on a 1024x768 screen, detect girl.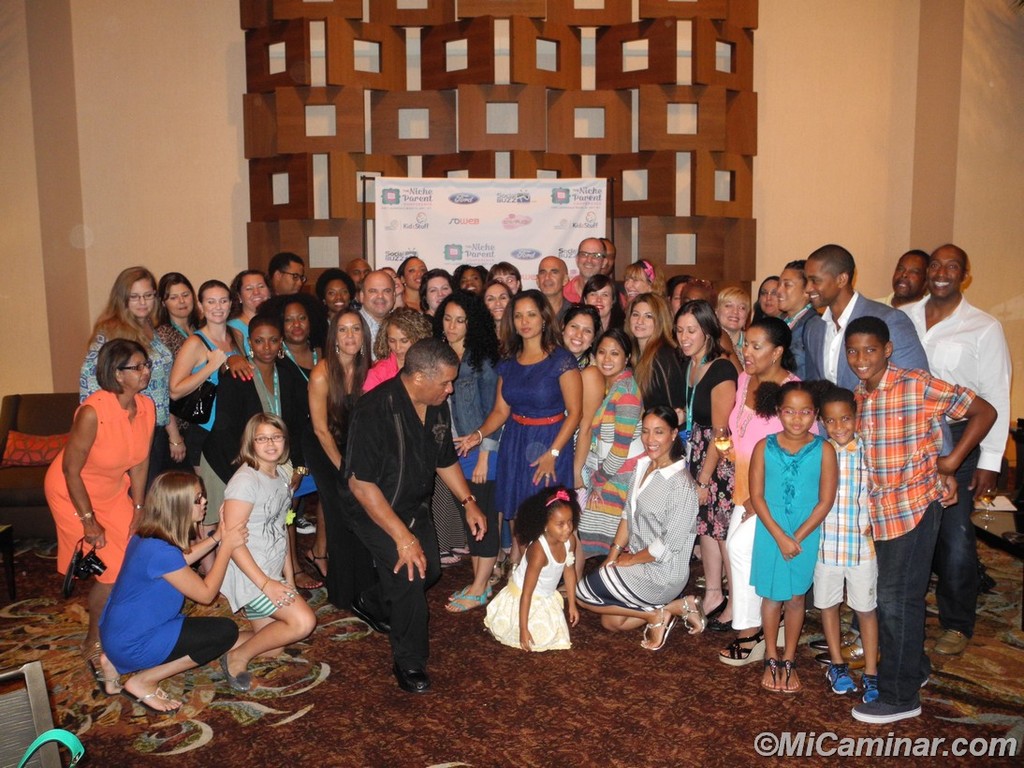
x1=621 y1=293 x2=690 y2=407.
